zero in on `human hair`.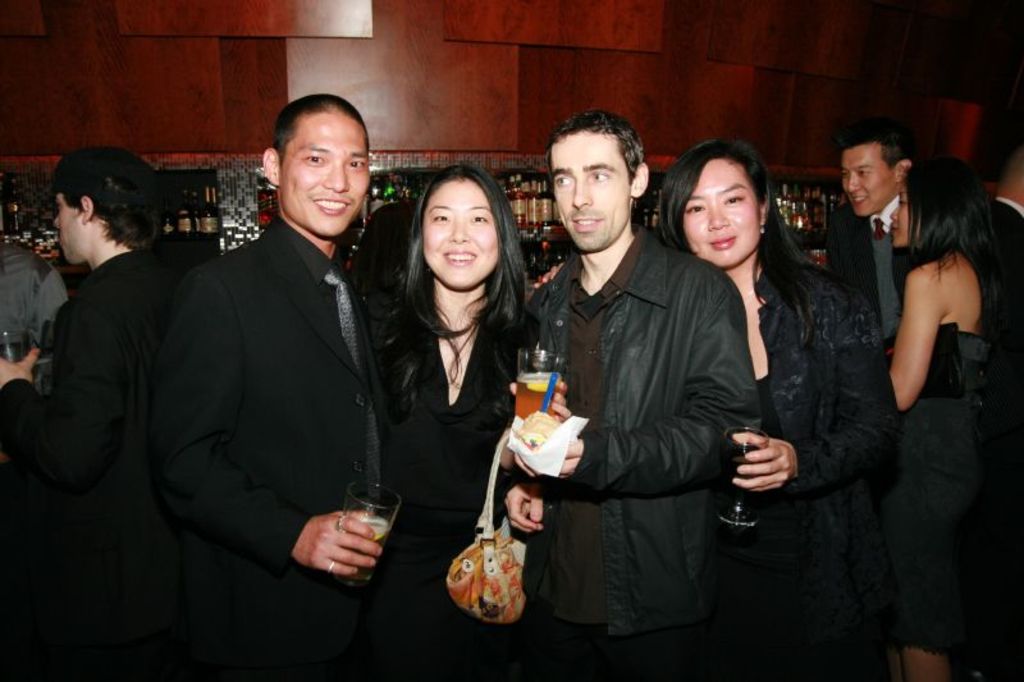
Zeroed in: x1=654 y1=137 x2=842 y2=352.
